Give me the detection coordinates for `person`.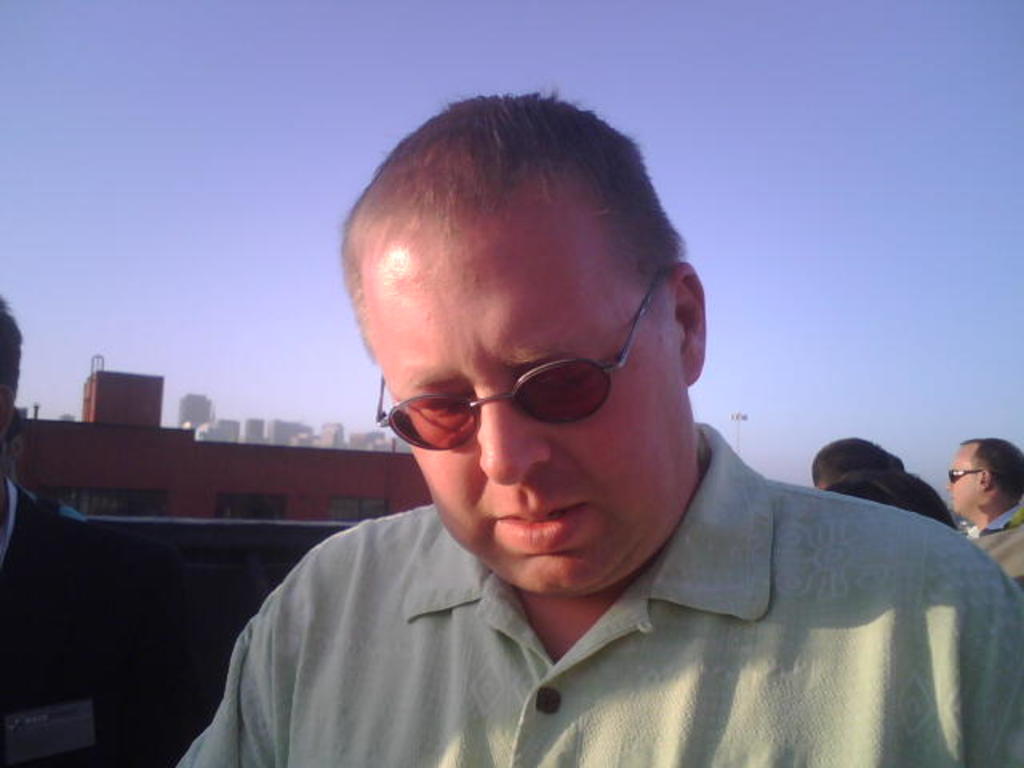
{"x1": 934, "y1": 429, "x2": 1022, "y2": 590}.
